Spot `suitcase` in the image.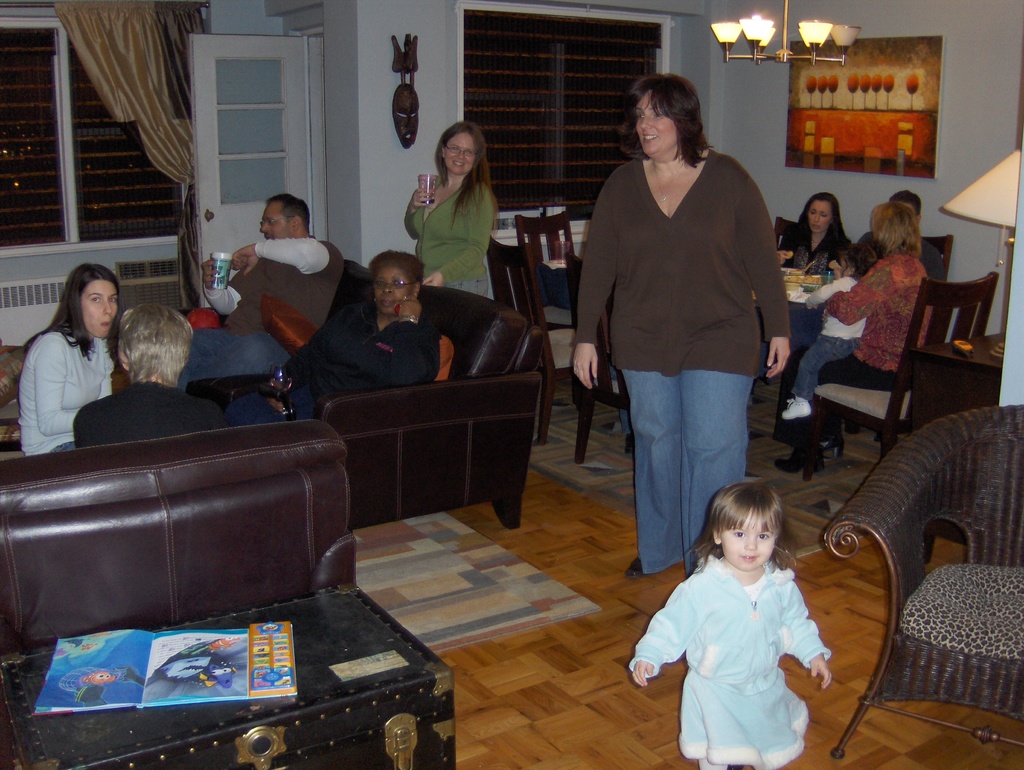
`suitcase` found at bbox(0, 577, 460, 769).
